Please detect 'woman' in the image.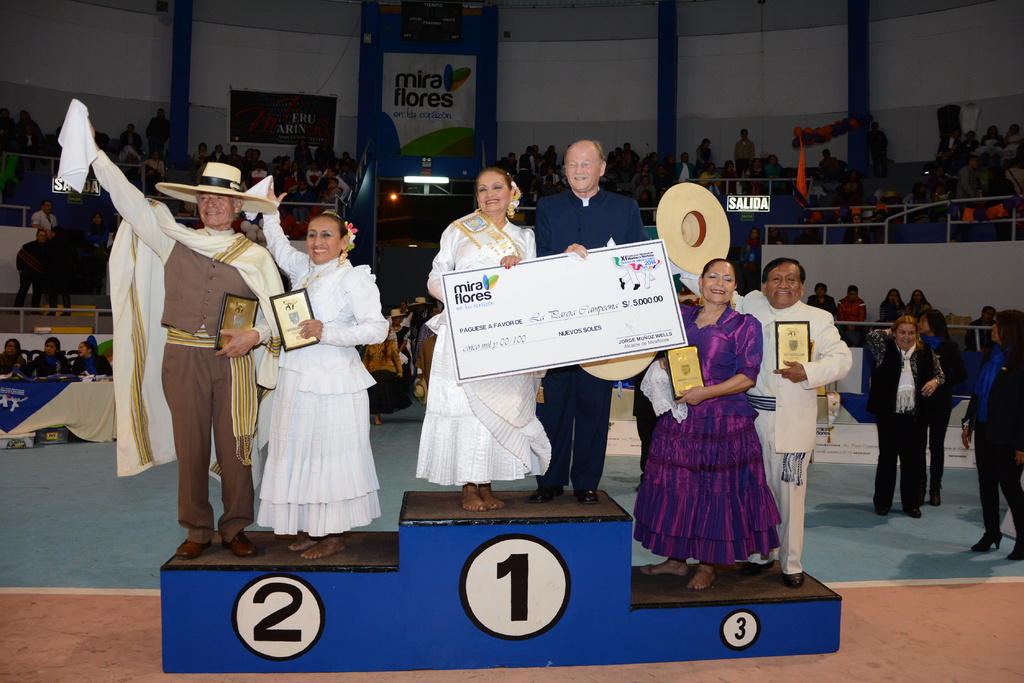
<box>881,289,902,320</box>.
